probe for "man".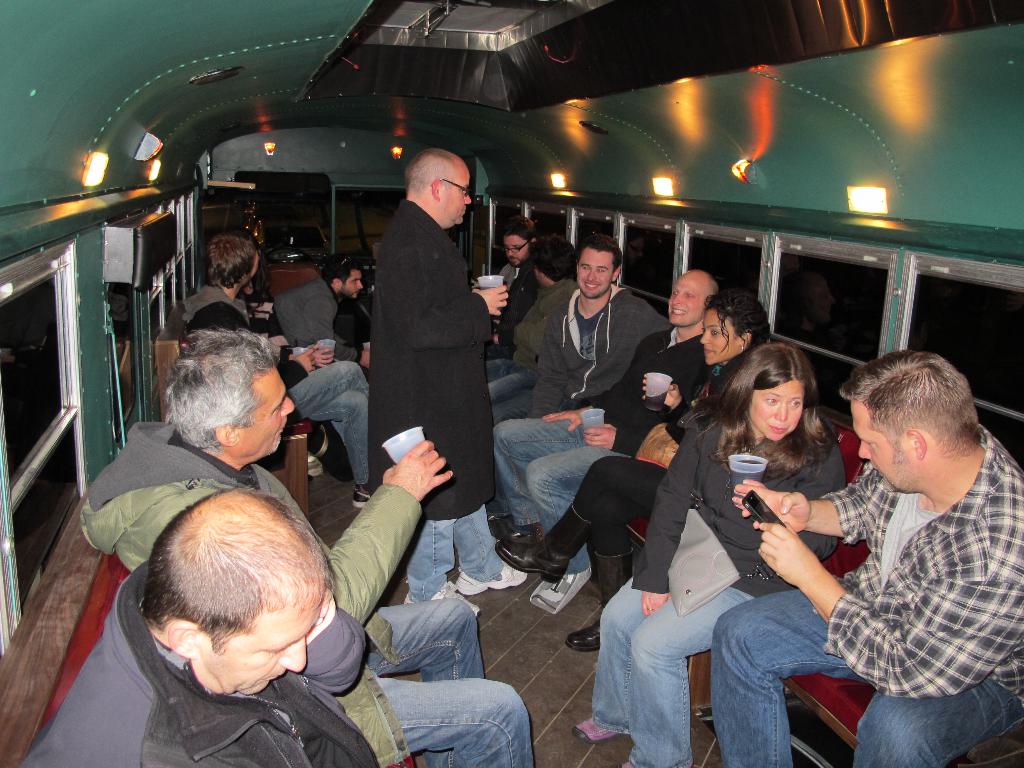
Probe result: {"left": 18, "top": 484, "right": 387, "bottom": 767}.
